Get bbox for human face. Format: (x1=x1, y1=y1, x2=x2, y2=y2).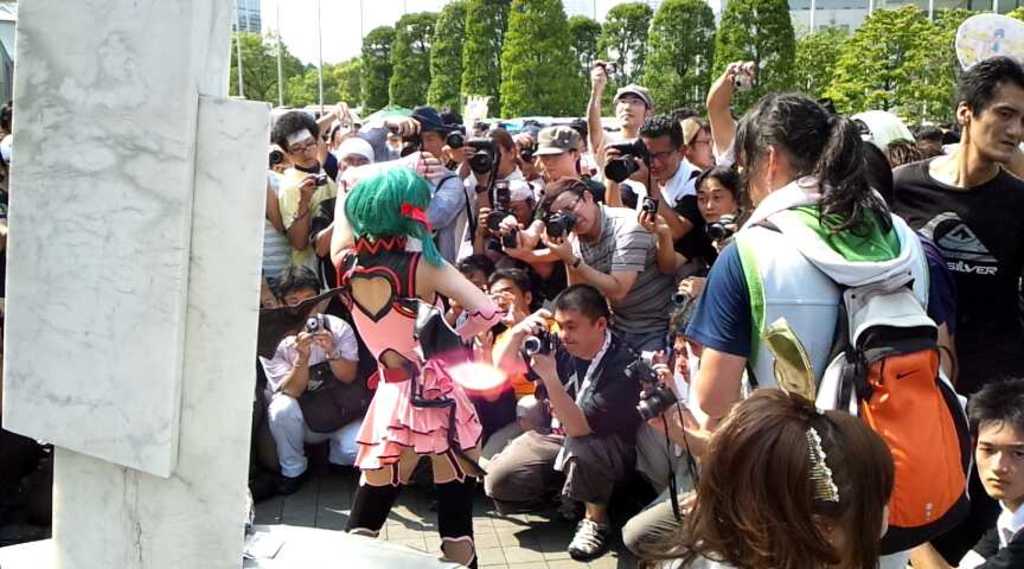
(x1=696, y1=177, x2=734, y2=222).
